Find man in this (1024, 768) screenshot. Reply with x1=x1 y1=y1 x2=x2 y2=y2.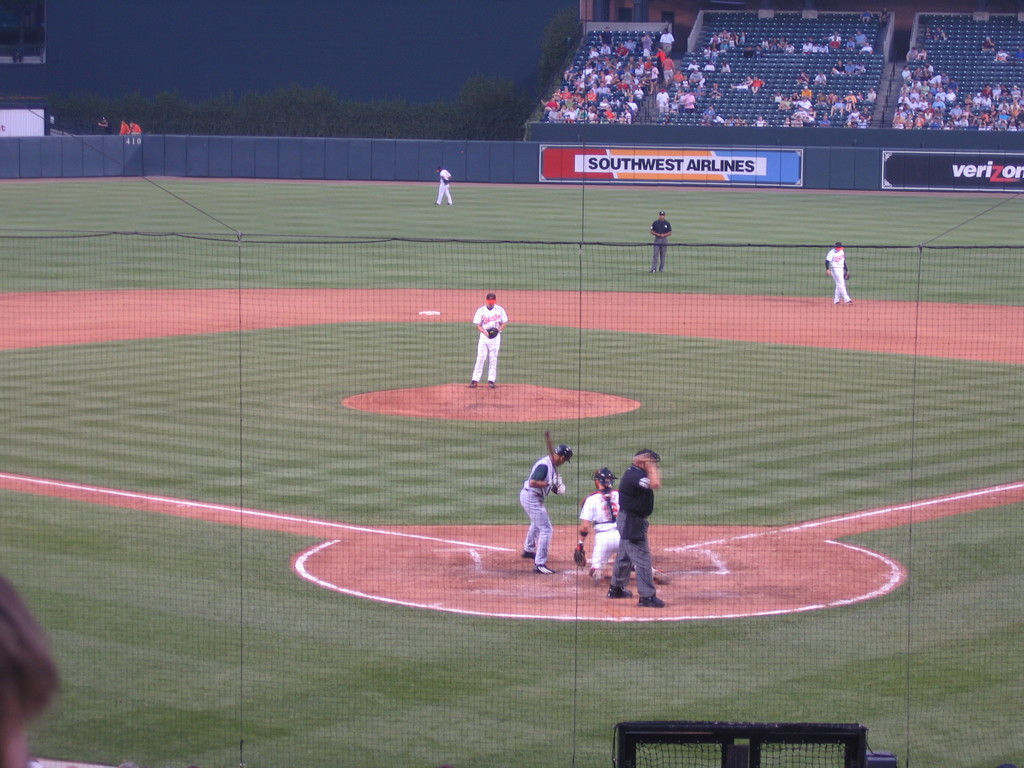
x1=653 y1=88 x2=670 y2=112.
